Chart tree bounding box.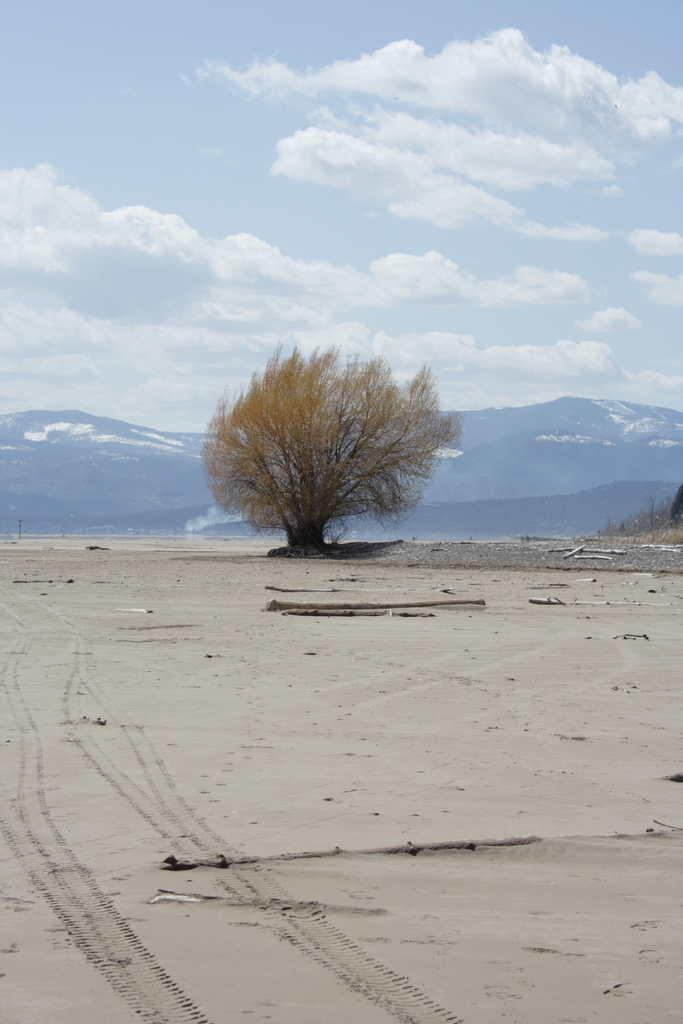
Charted: (203, 328, 452, 554).
